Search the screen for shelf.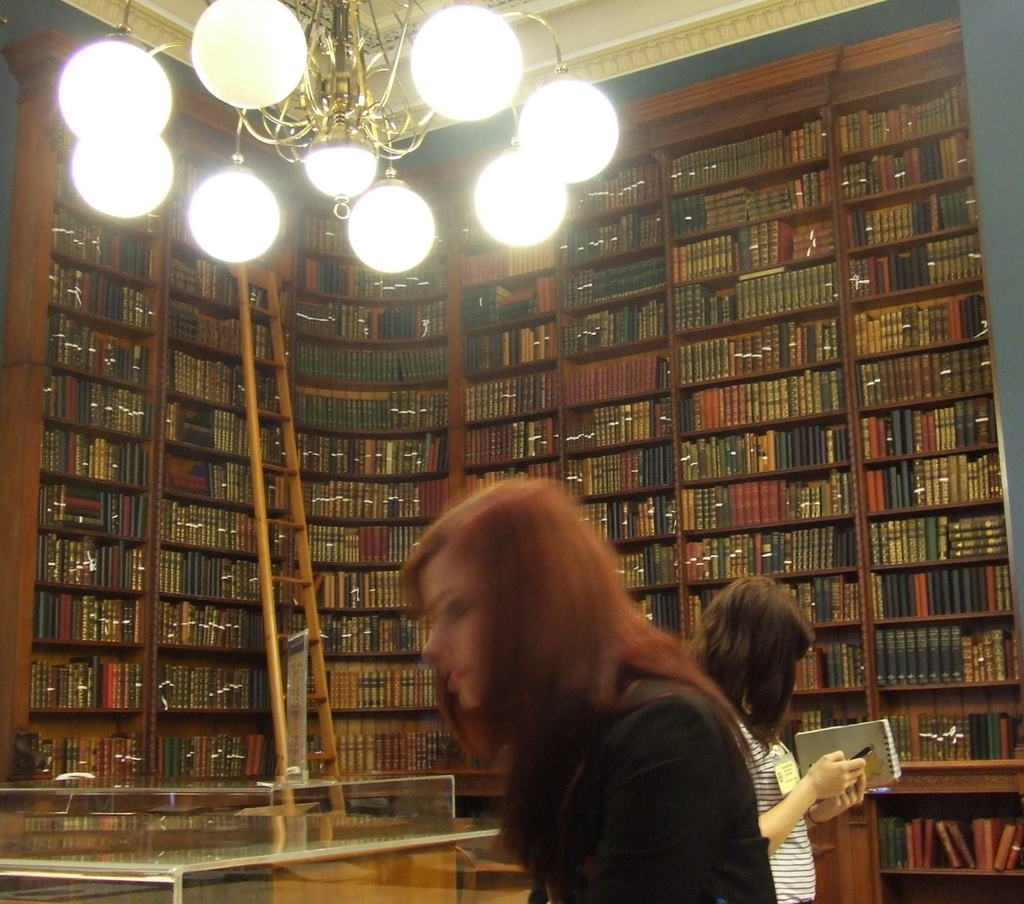
Found at [x1=310, y1=560, x2=398, y2=571].
